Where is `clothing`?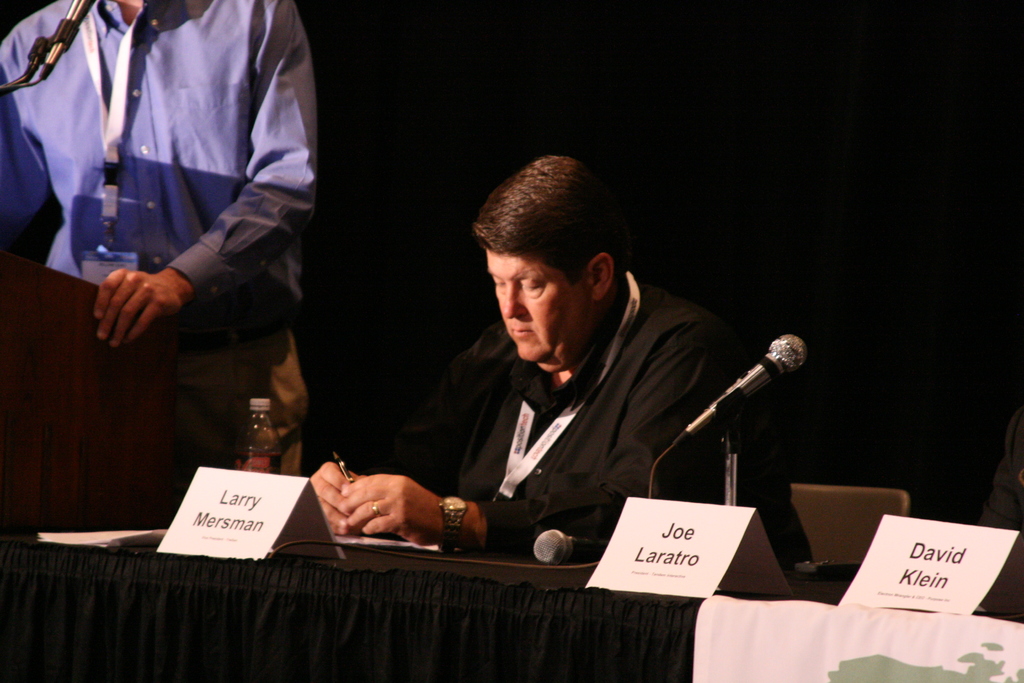
BBox(0, 0, 323, 485).
